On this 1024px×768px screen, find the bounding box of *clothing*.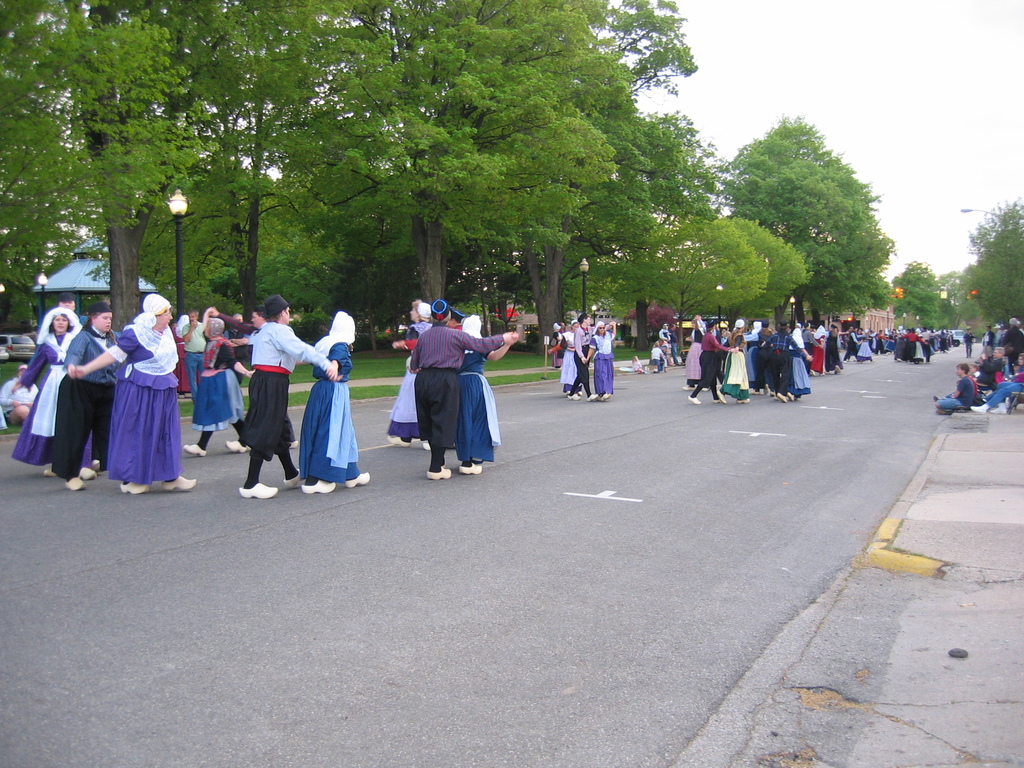
Bounding box: left=566, top=325, right=593, bottom=396.
